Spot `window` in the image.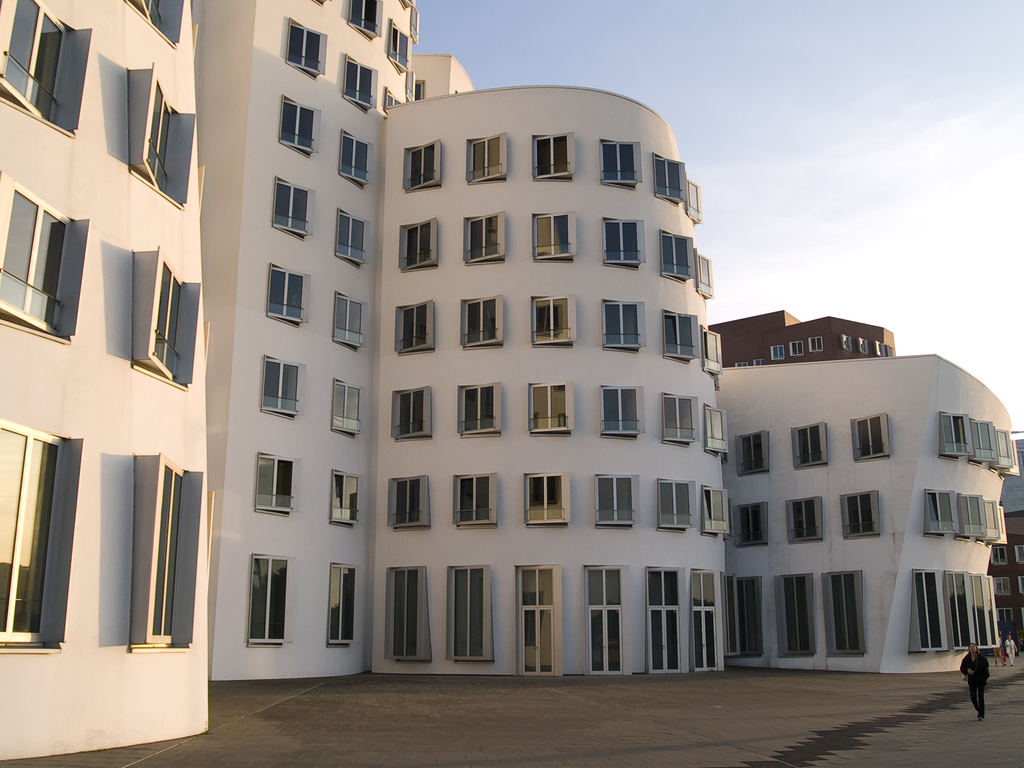
`window` found at 471/135/504/183.
